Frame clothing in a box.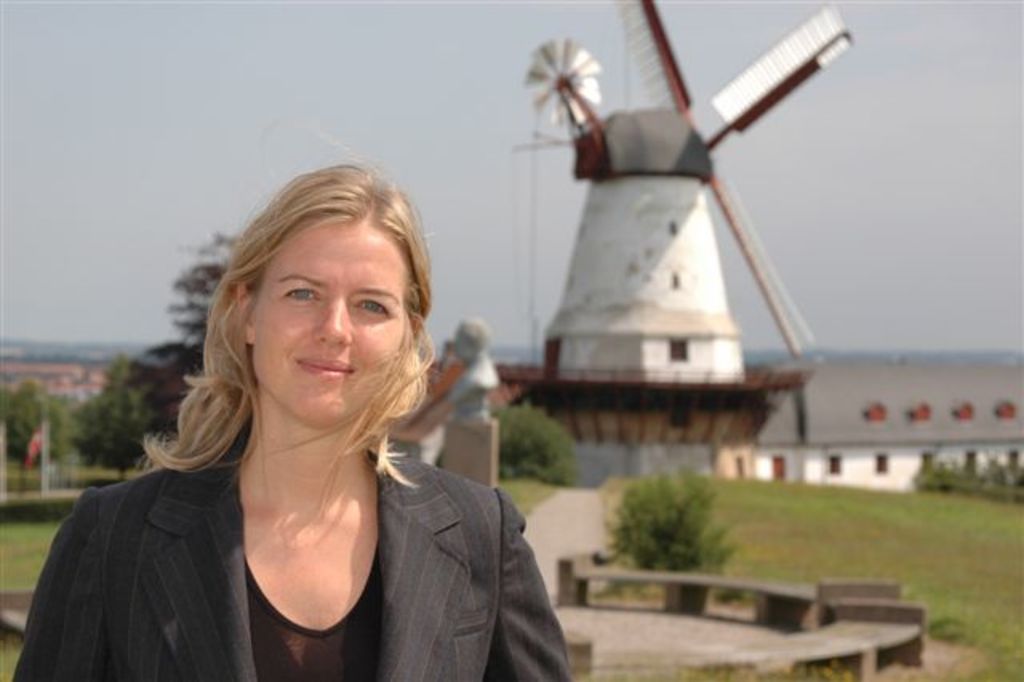
{"x1": 0, "y1": 429, "x2": 582, "y2": 680}.
